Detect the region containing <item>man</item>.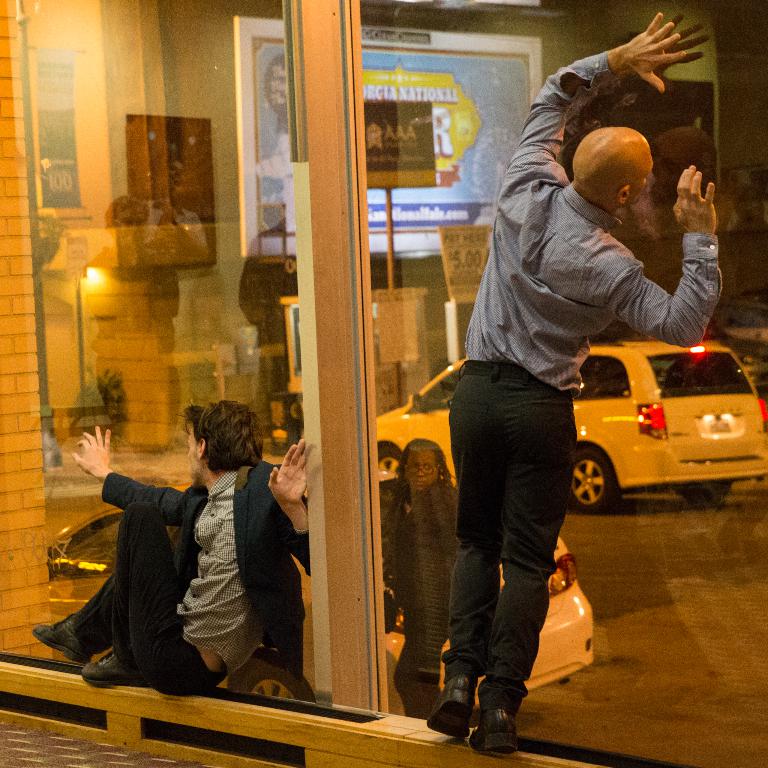
23,399,319,705.
